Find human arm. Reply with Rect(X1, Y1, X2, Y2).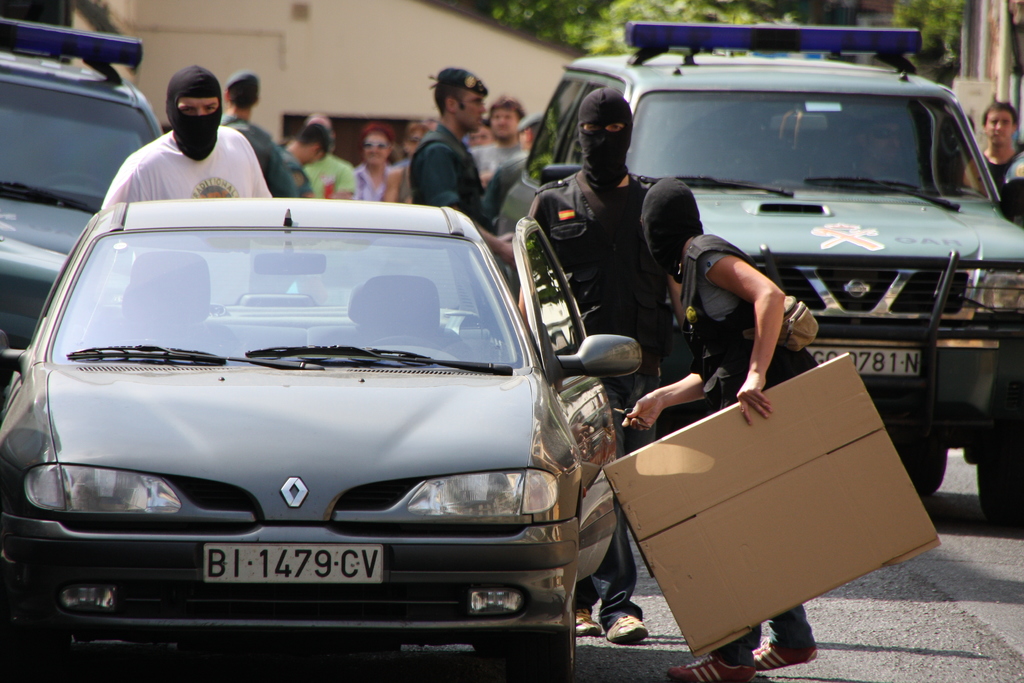
Rect(380, 163, 410, 204).
